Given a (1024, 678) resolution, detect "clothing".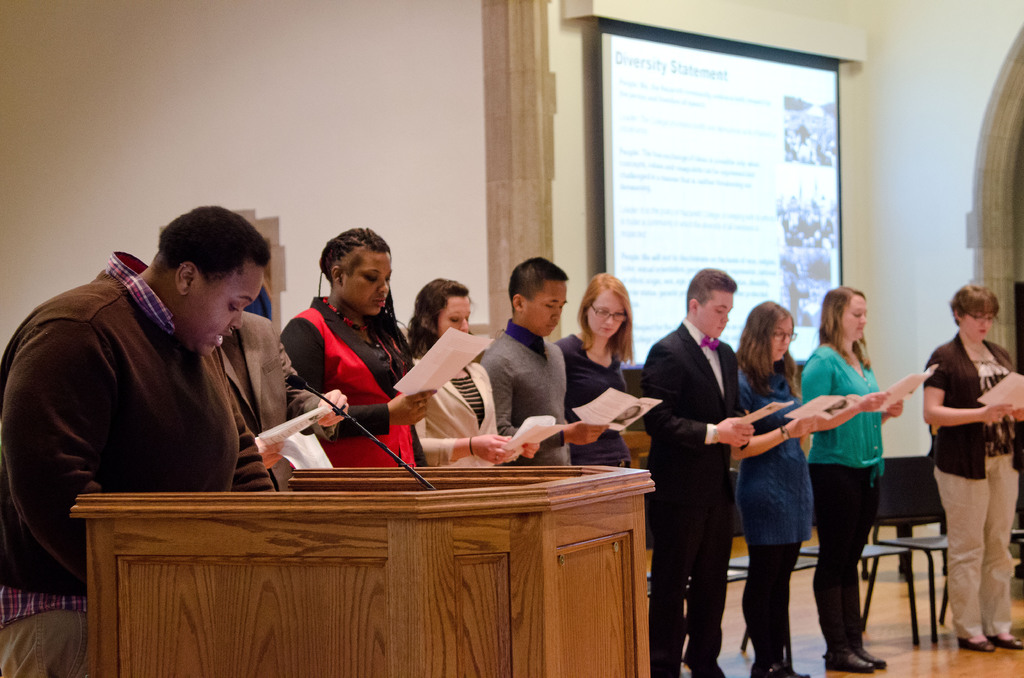
<box>0,245,269,677</box>.
